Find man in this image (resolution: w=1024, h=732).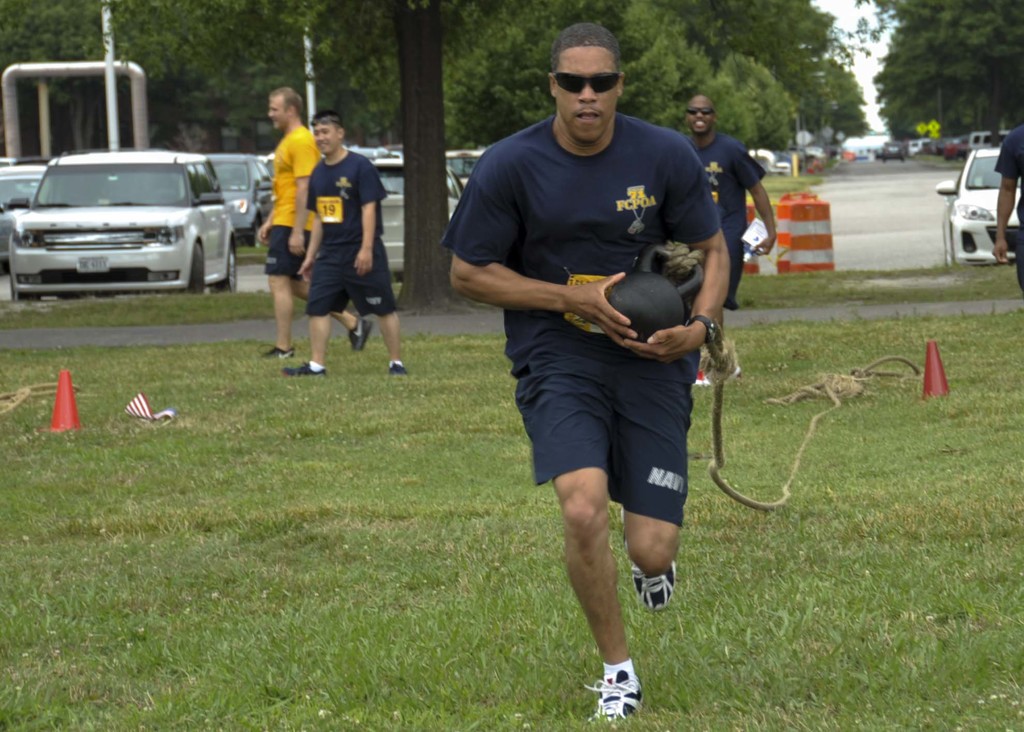
l=455, t=10, r=764, b=663.
